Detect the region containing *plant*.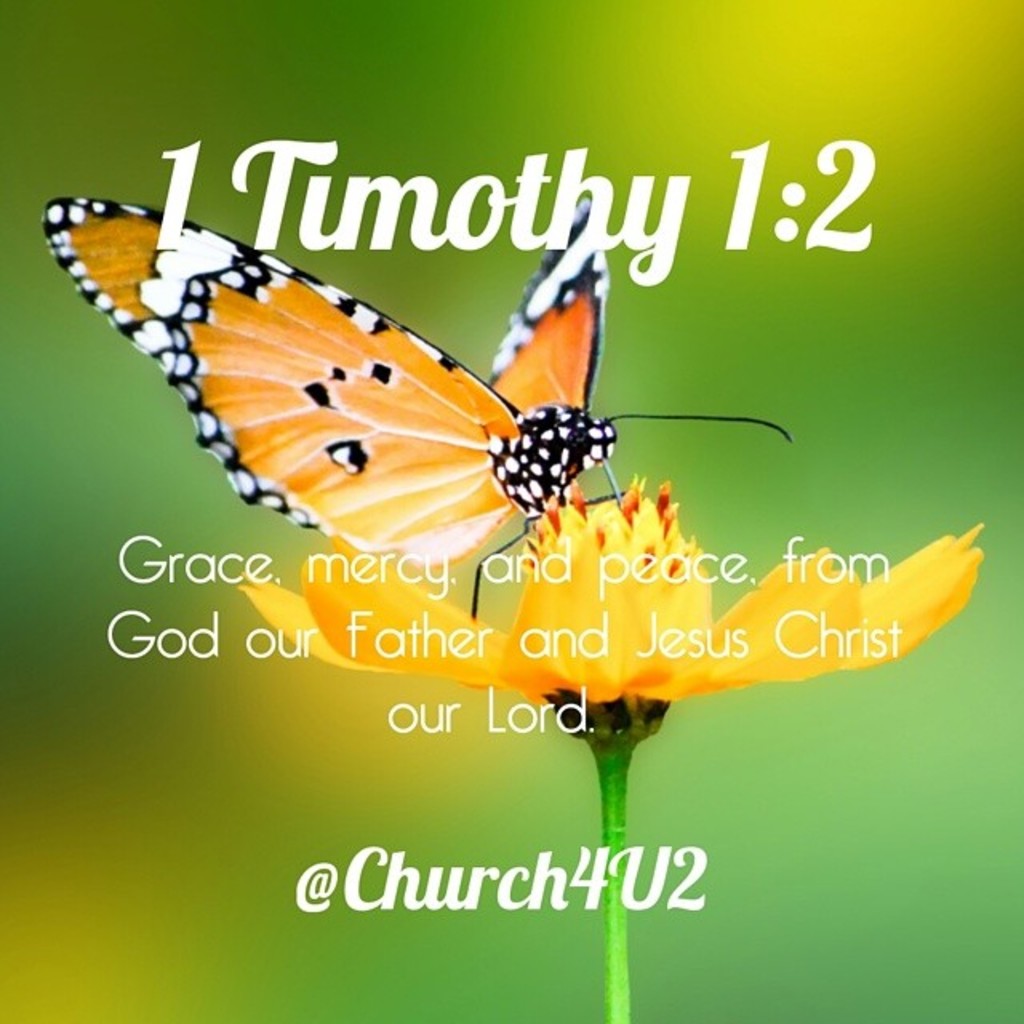
detection(232, 475, 987, 1022).
